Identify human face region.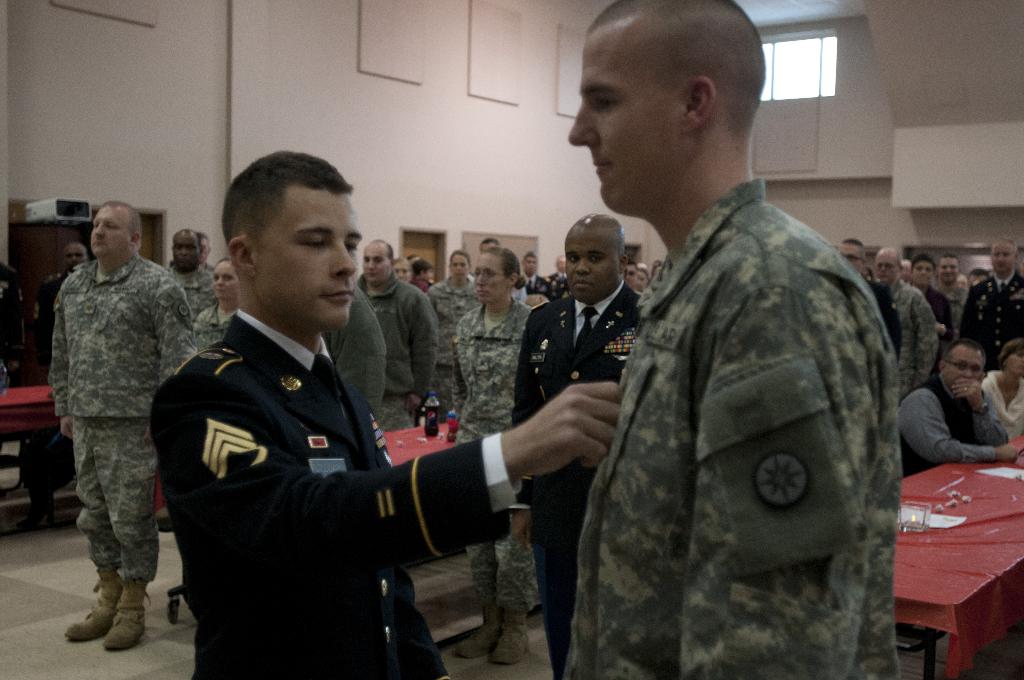
Region: pyautogui.locateOnScreen(564, 230, 619, 302).
